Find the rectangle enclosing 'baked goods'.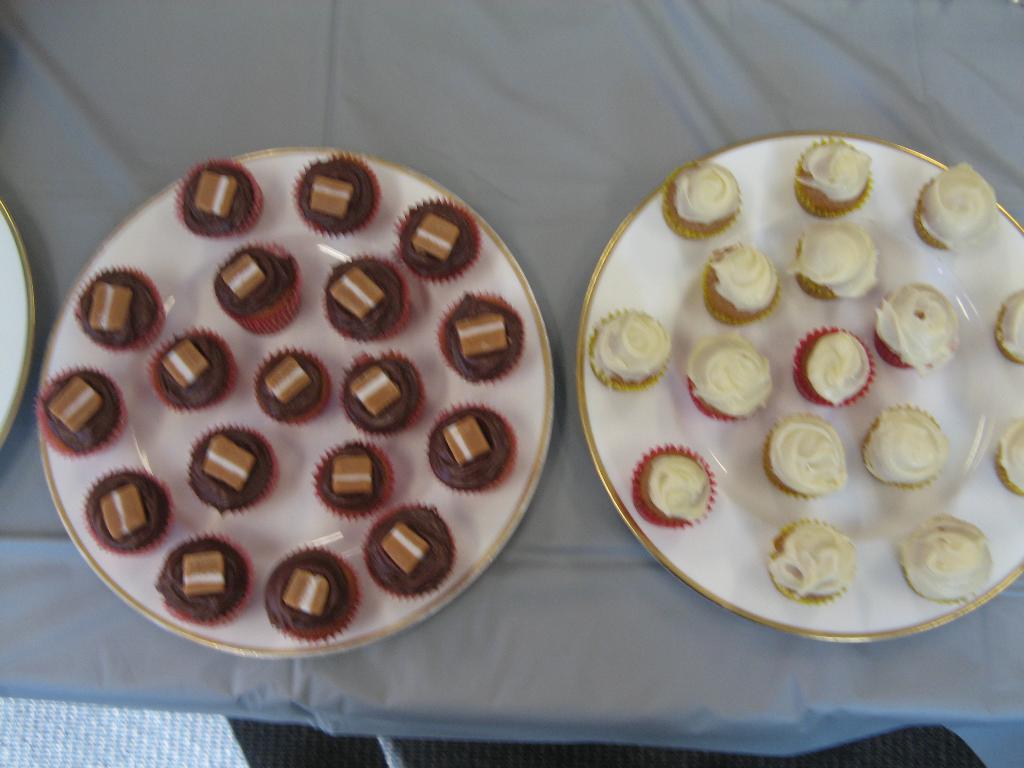
[435, 288, 525, 383].
